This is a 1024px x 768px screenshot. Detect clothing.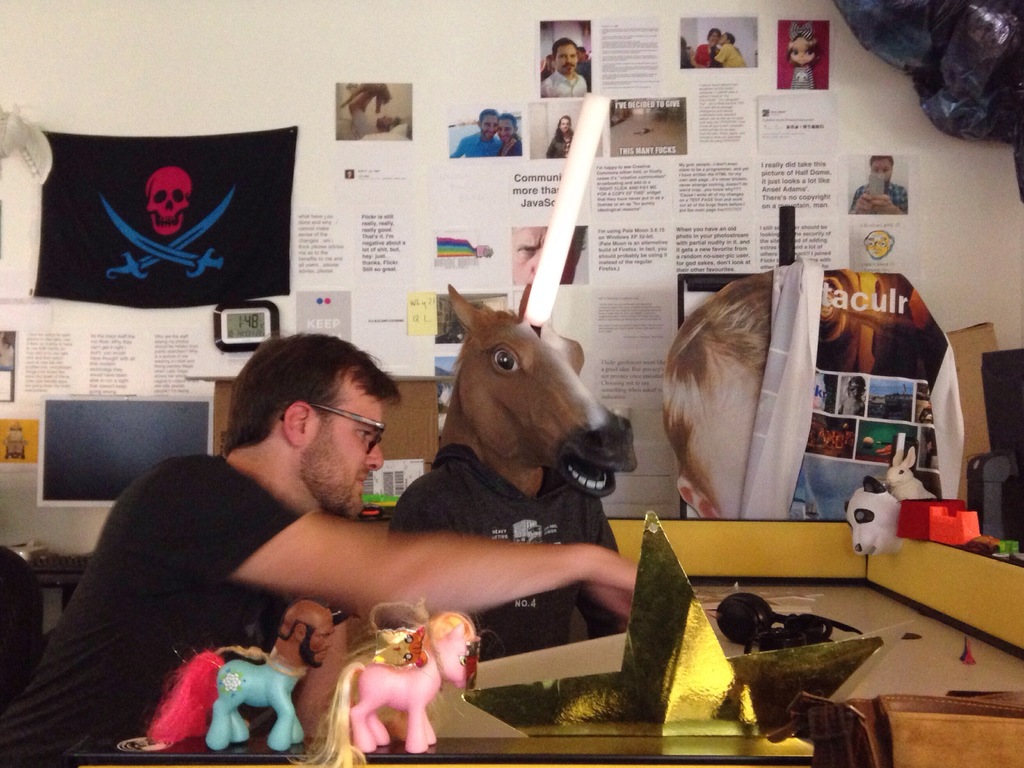
bbox=(543, 68, 584, 101).
